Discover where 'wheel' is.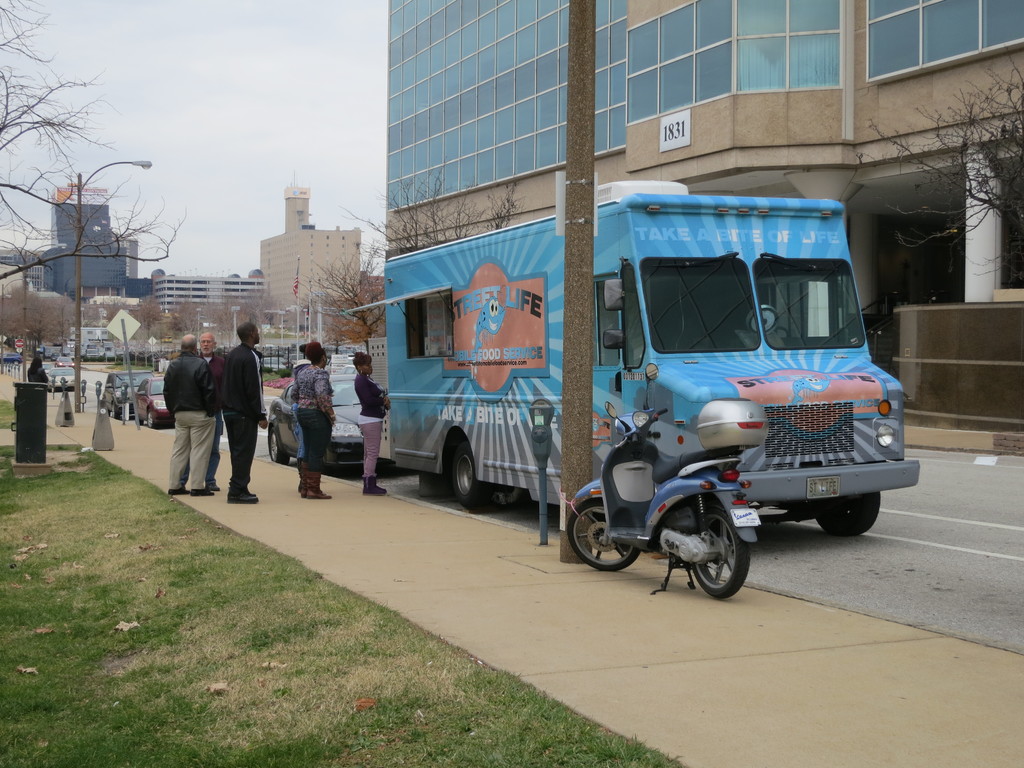
Discovered at region(446, 433, 517, 509).
